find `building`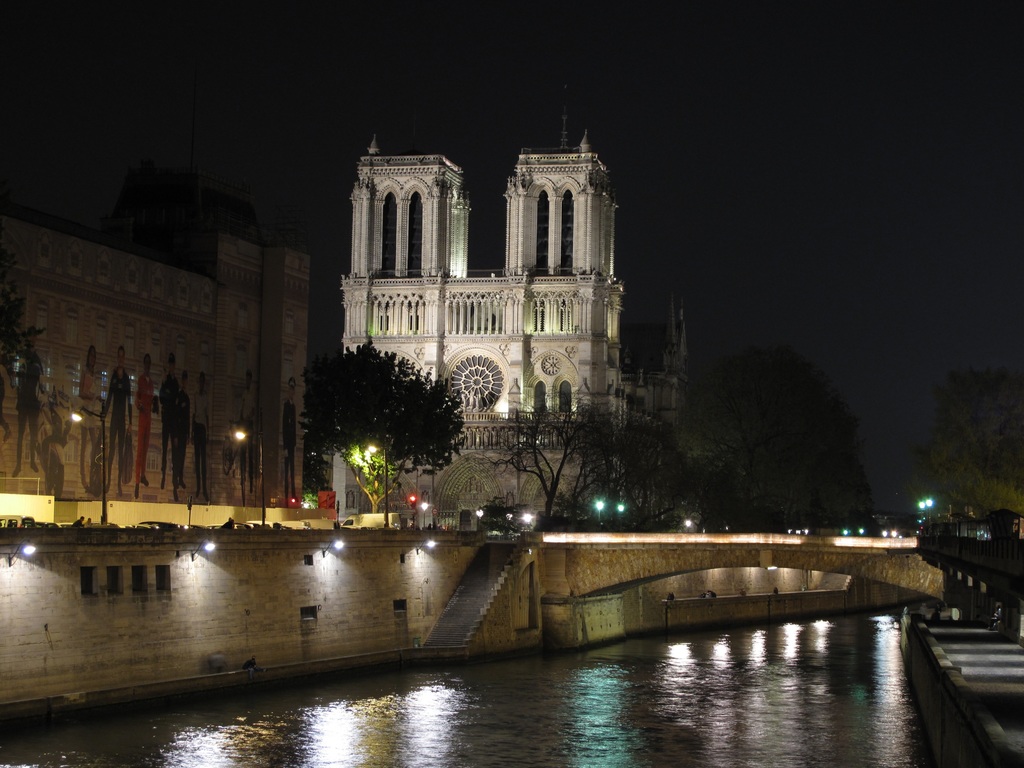
[x1=321, y1=68, x2=780, y2=531]
